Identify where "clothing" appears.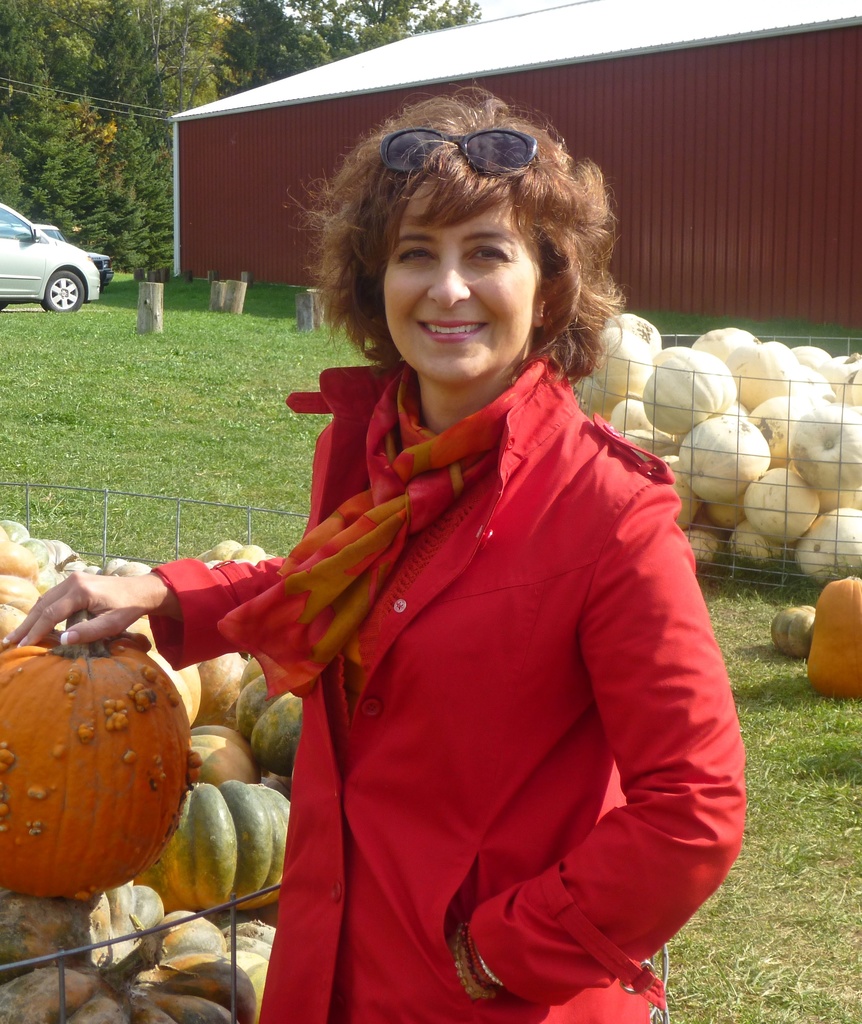
Appears at <box>213,334,767,1014</box>.
